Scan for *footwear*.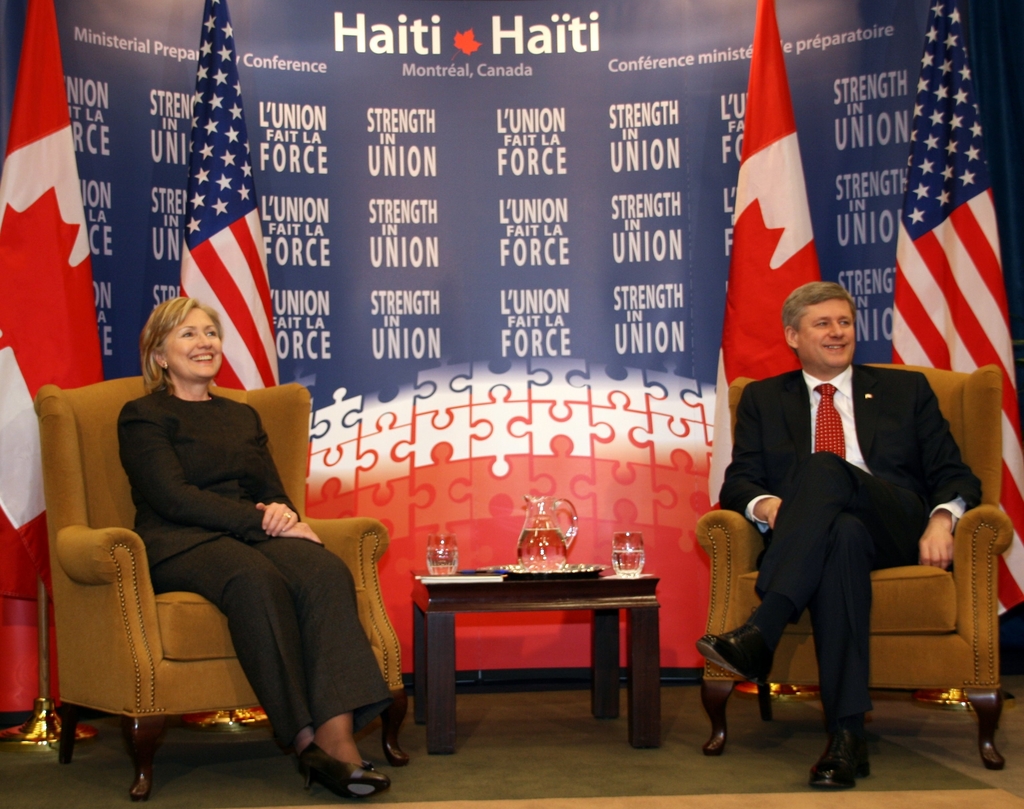
Scan result: (x1=300, y1=755, x2=399, y2=797).
